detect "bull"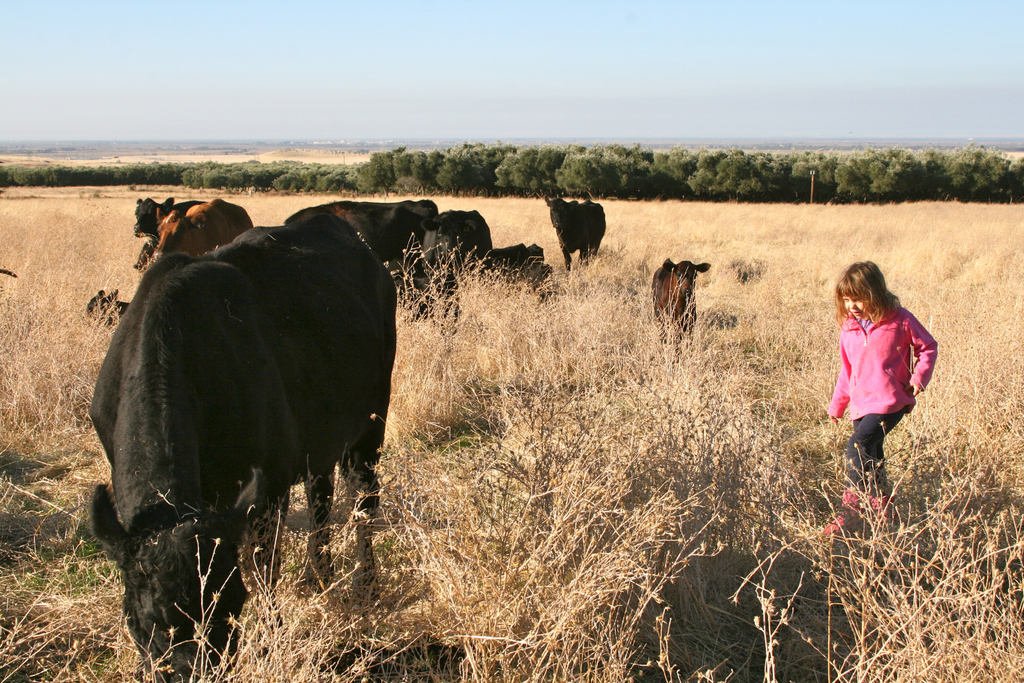
bbox(543, 199, 606, 274)
